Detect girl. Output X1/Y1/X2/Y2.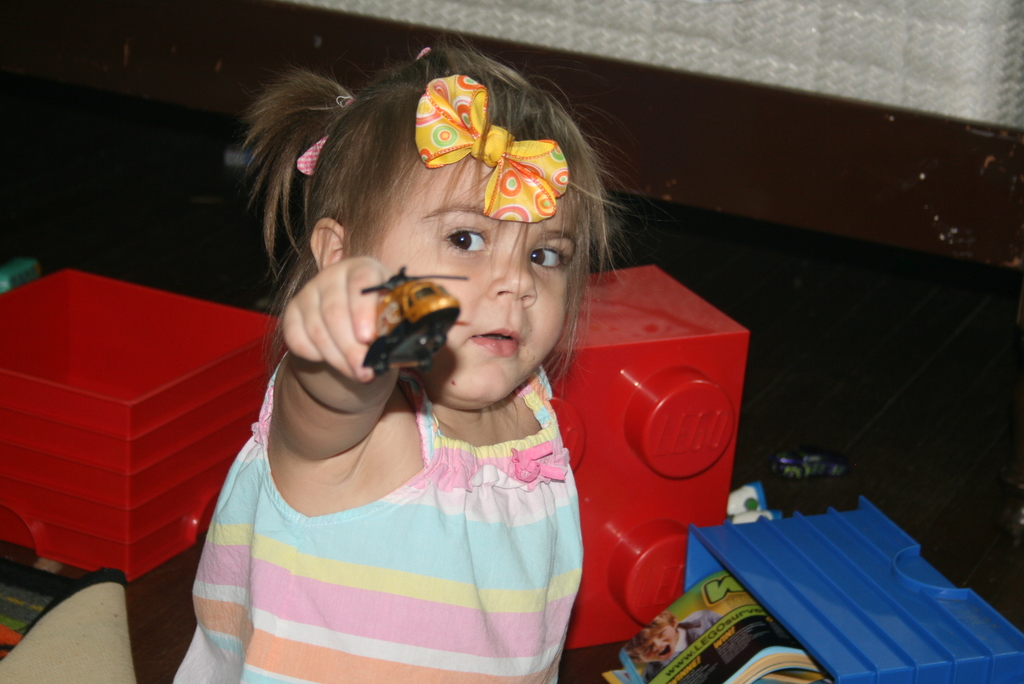
166/30/639/683.
